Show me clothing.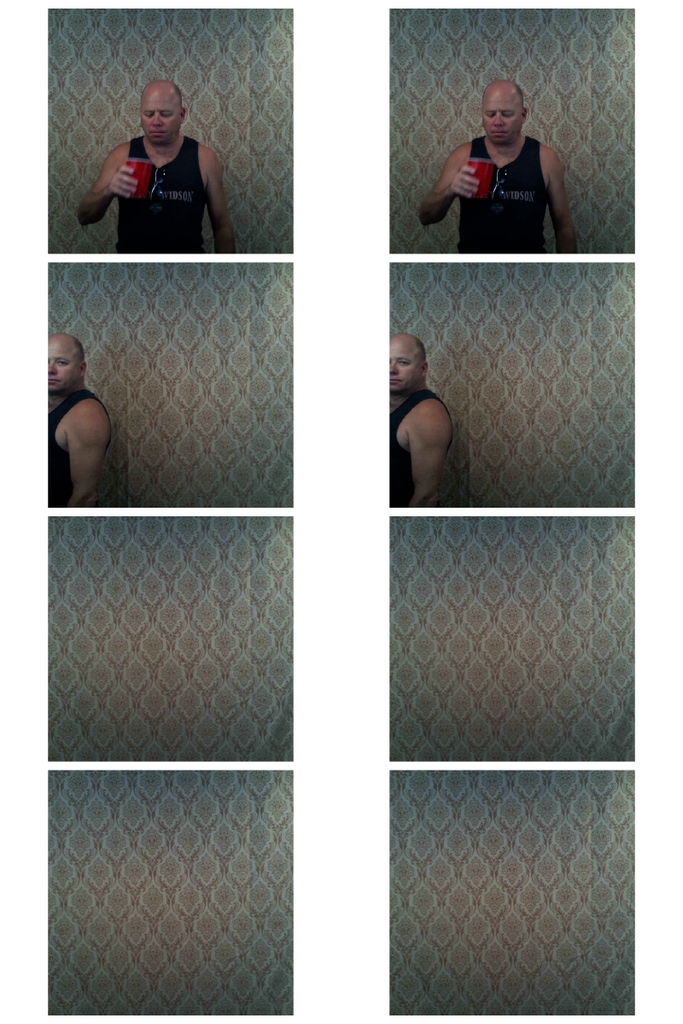
clothing is here: 392:385:445:509.
